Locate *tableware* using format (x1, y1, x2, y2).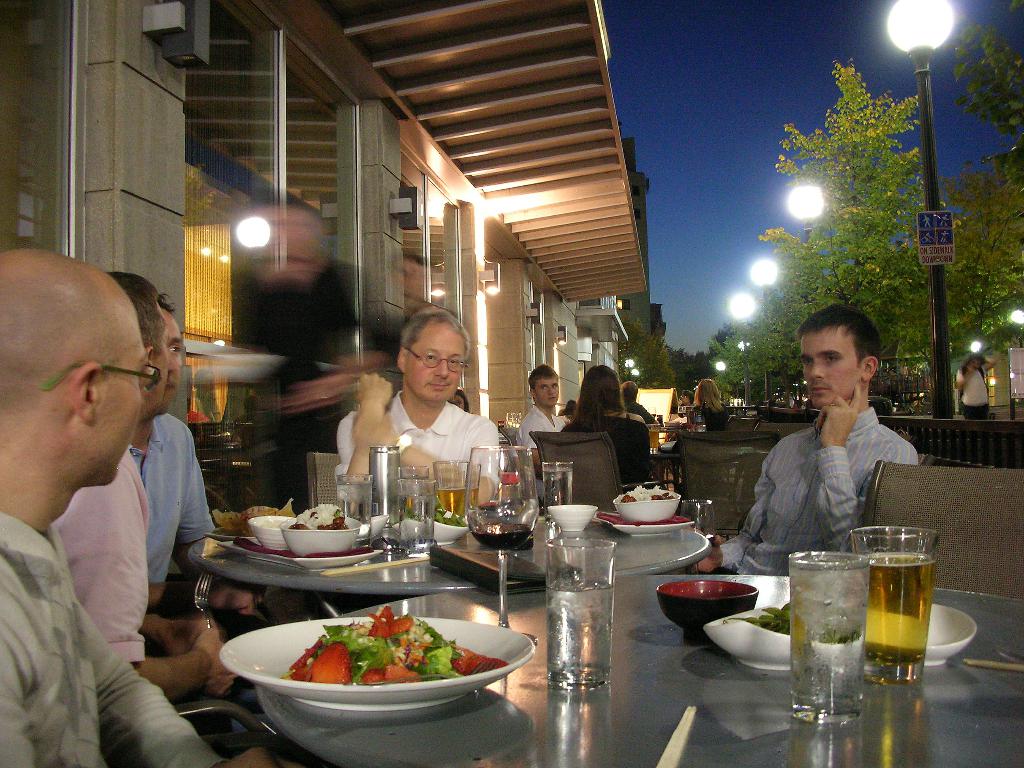
(276, 499, 362, 577).
